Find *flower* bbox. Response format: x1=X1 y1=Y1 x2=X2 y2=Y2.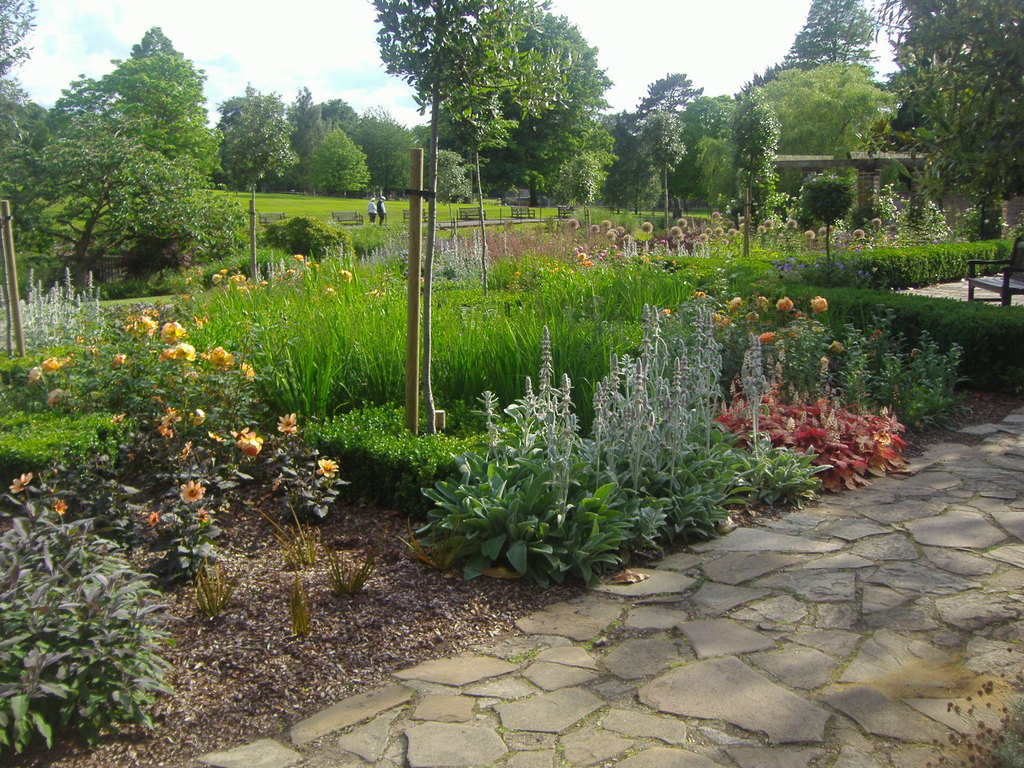
x1=177 y1=479 x2=210 y2=502.
